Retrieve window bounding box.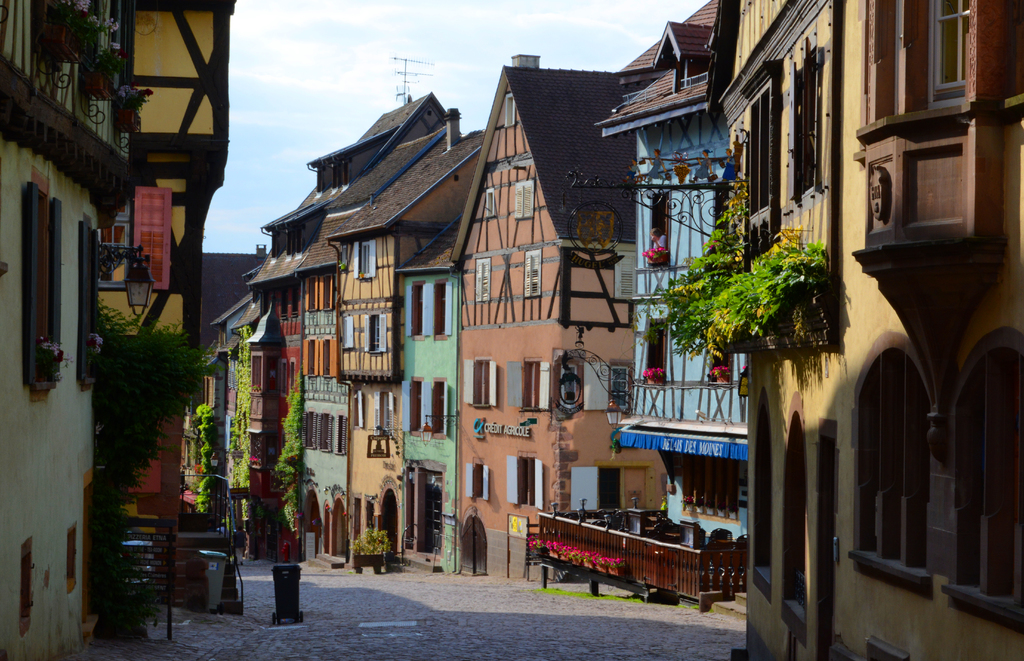
Bounding box: region(504, 90, 515, 129).
